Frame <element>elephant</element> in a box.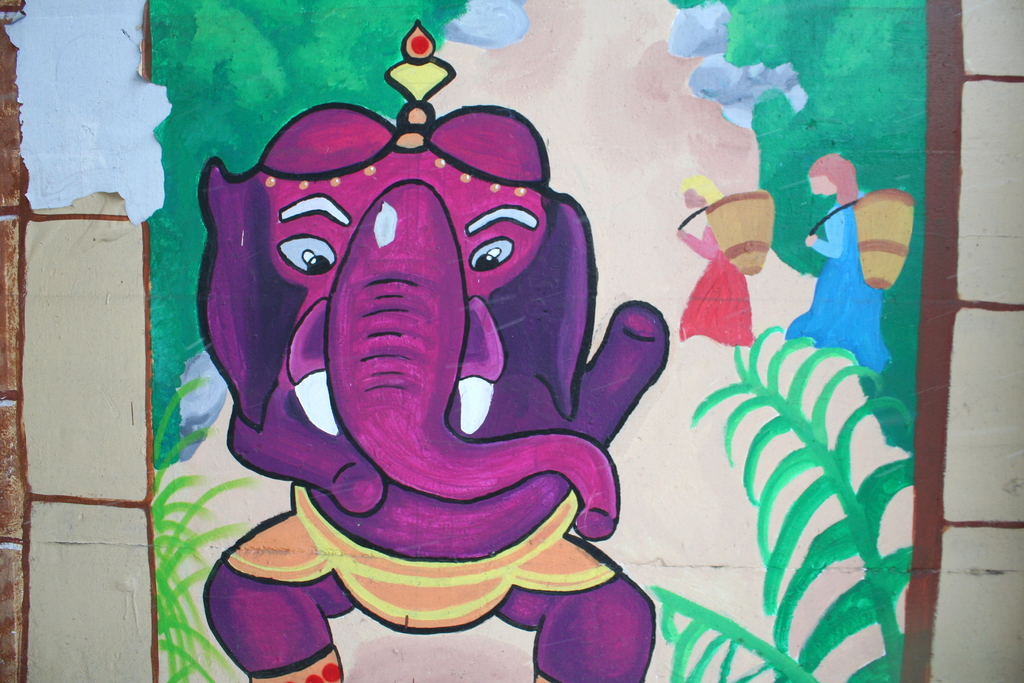
(201,104,663,682).
